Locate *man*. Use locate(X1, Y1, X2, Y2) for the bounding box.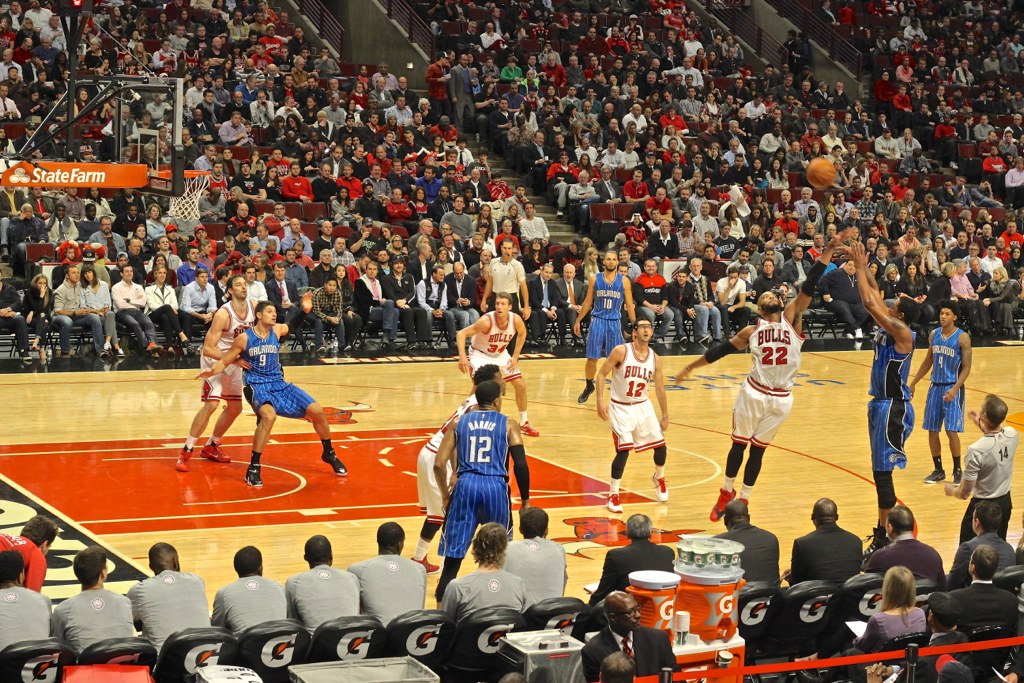
locate(1012, 32, 1022, 55).
